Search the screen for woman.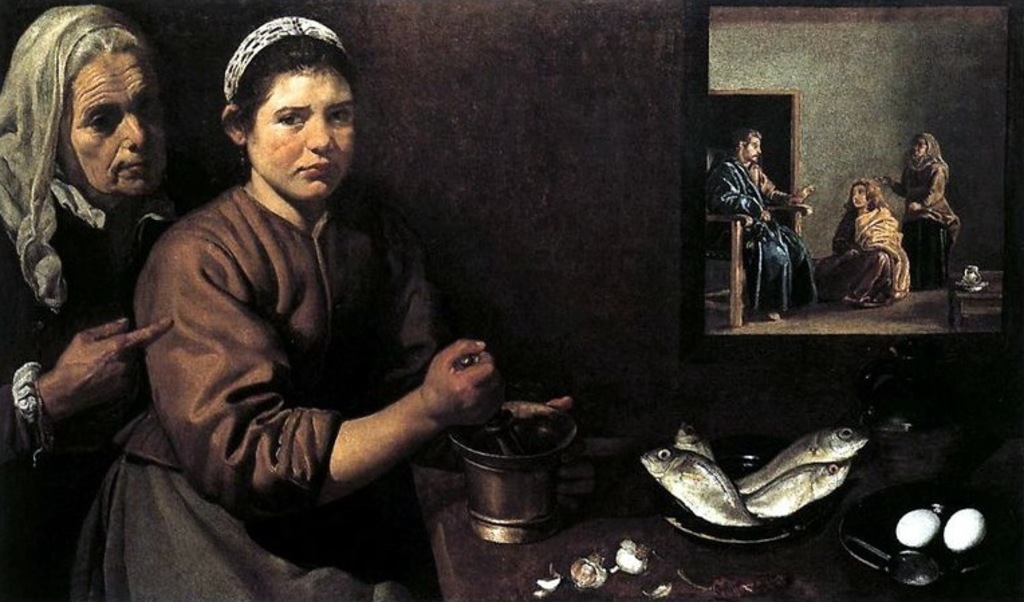
Found at l=881, t=125, r=954, b=290.
